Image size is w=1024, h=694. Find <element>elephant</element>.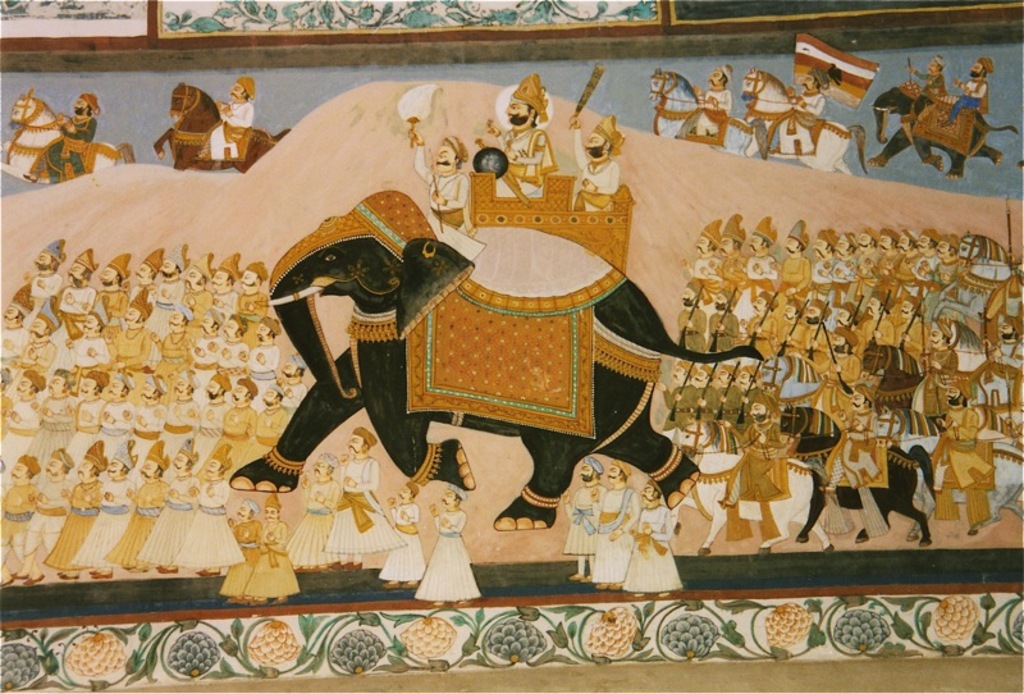
left=180, top=224, right=690, bottom=481.
